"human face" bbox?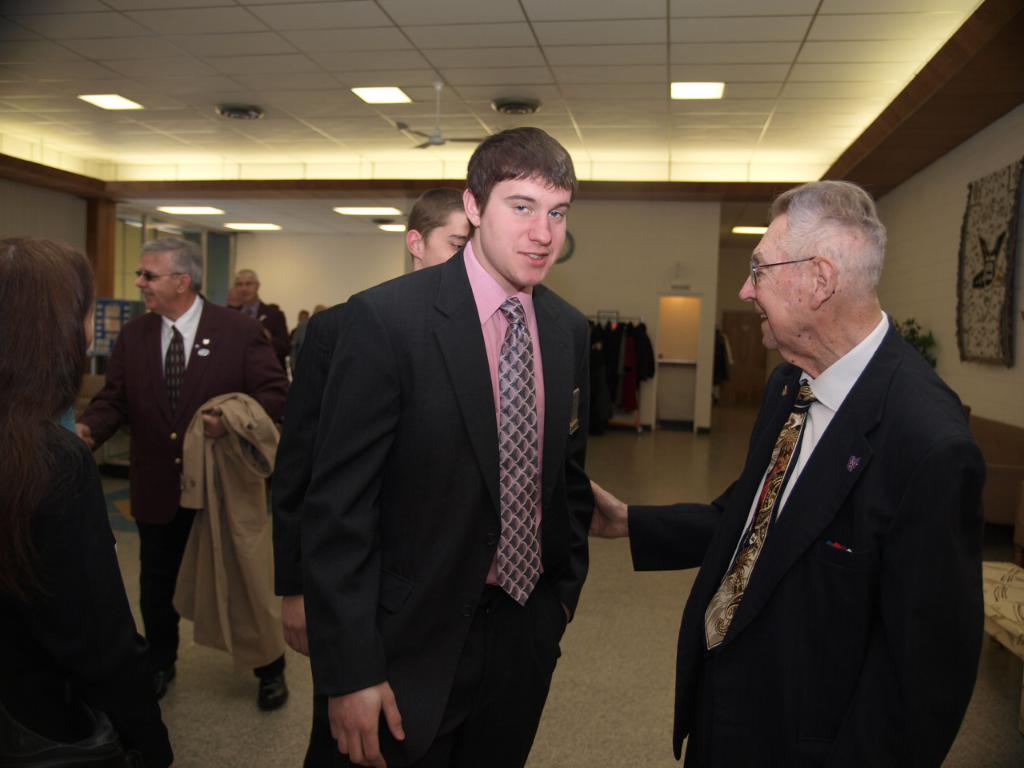
BBox(419, 209, 474, 273)
